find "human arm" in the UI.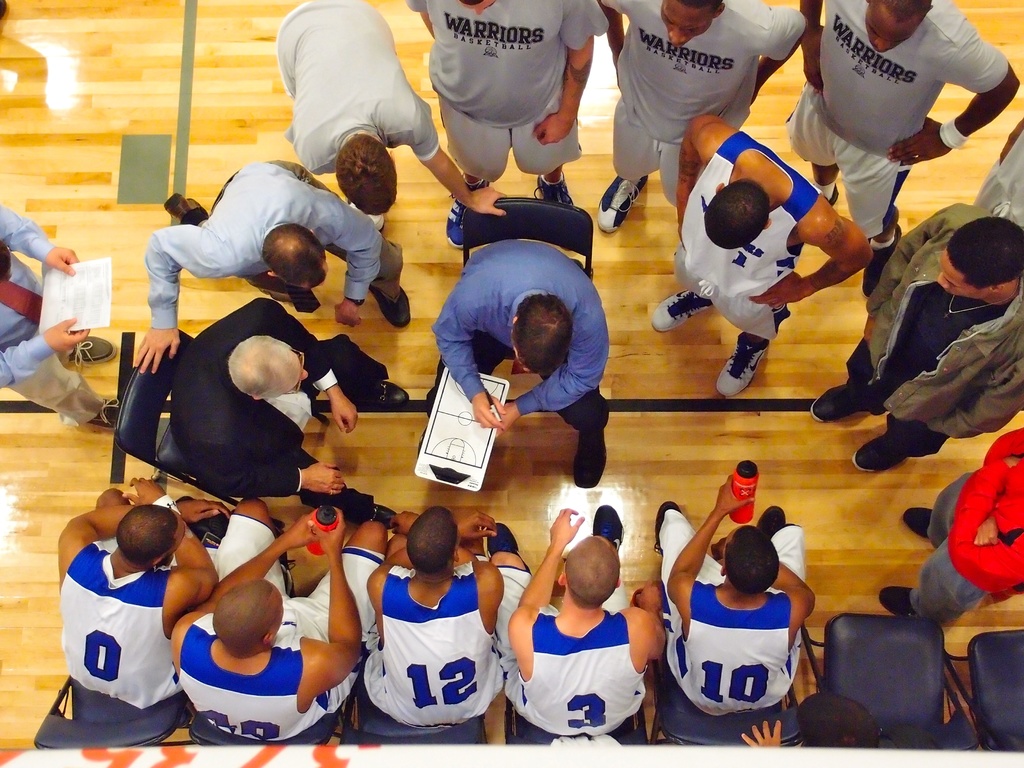
UI element at l=56, t=499, r=235, b=547.
